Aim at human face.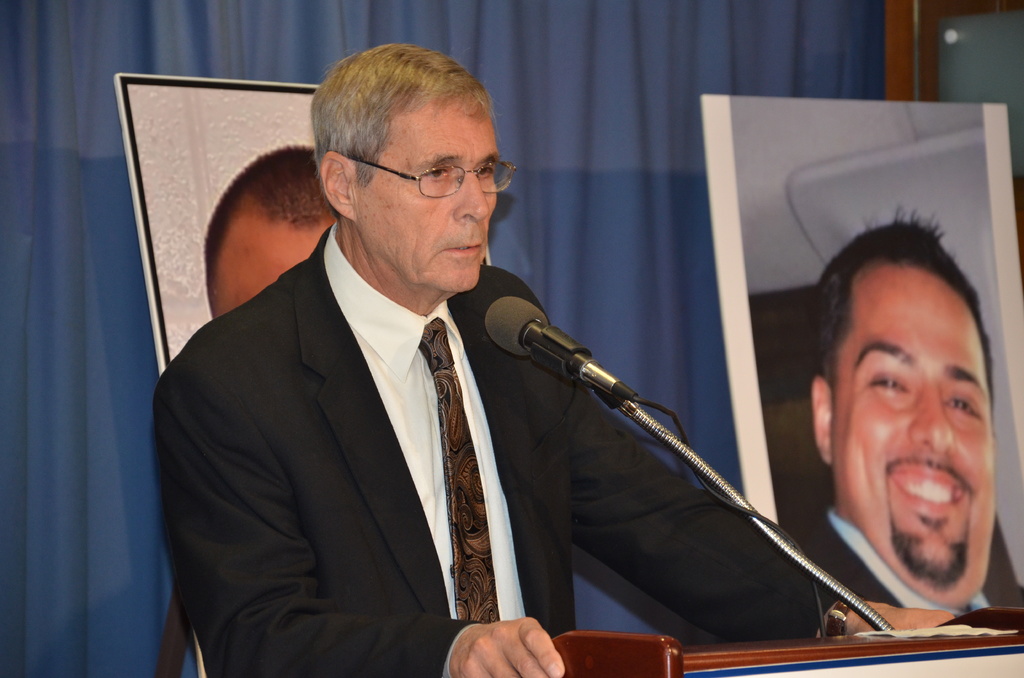
Aimed at x1=354 y1=102 x2=499 y2=291.
